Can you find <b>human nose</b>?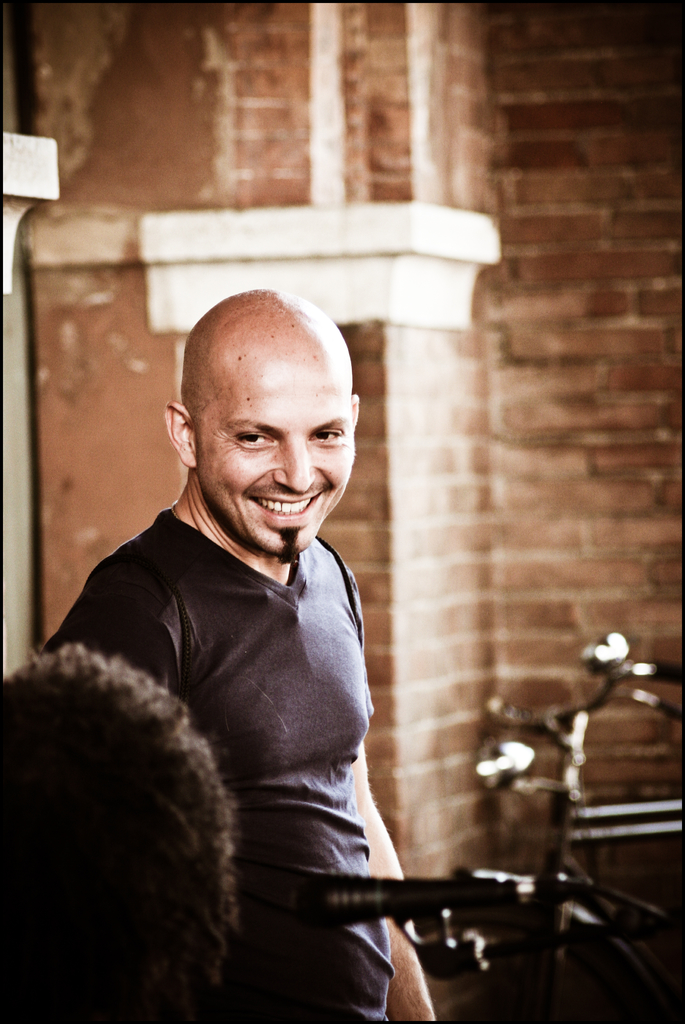
Yes, bounding box: (273, 435, 315, 491).
